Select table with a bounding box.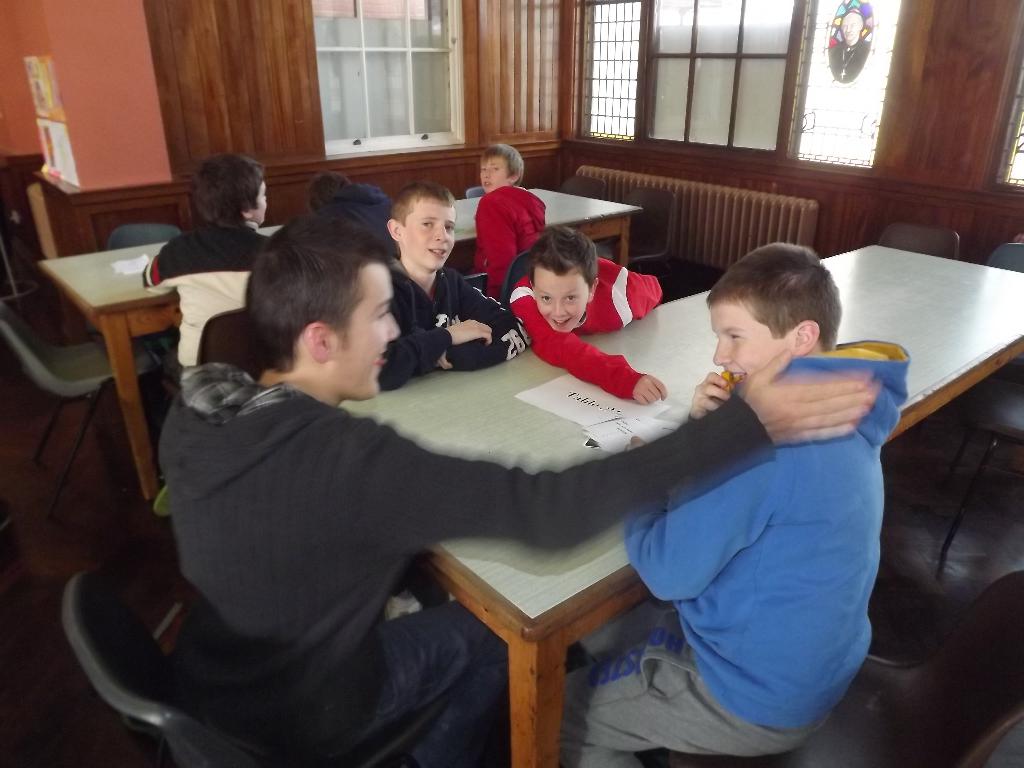
Rect(340, 244, 1023, 766).
